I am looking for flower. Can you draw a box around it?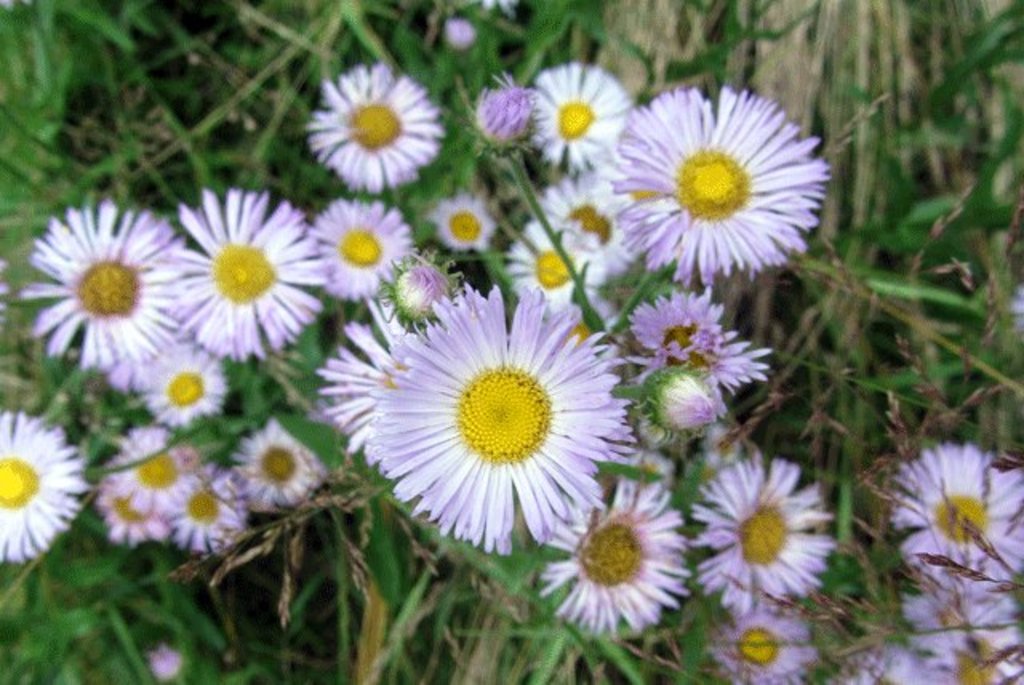
Sure, the bounding box is pyautogui.locateOnScreen(306, 59, 443, 187).
